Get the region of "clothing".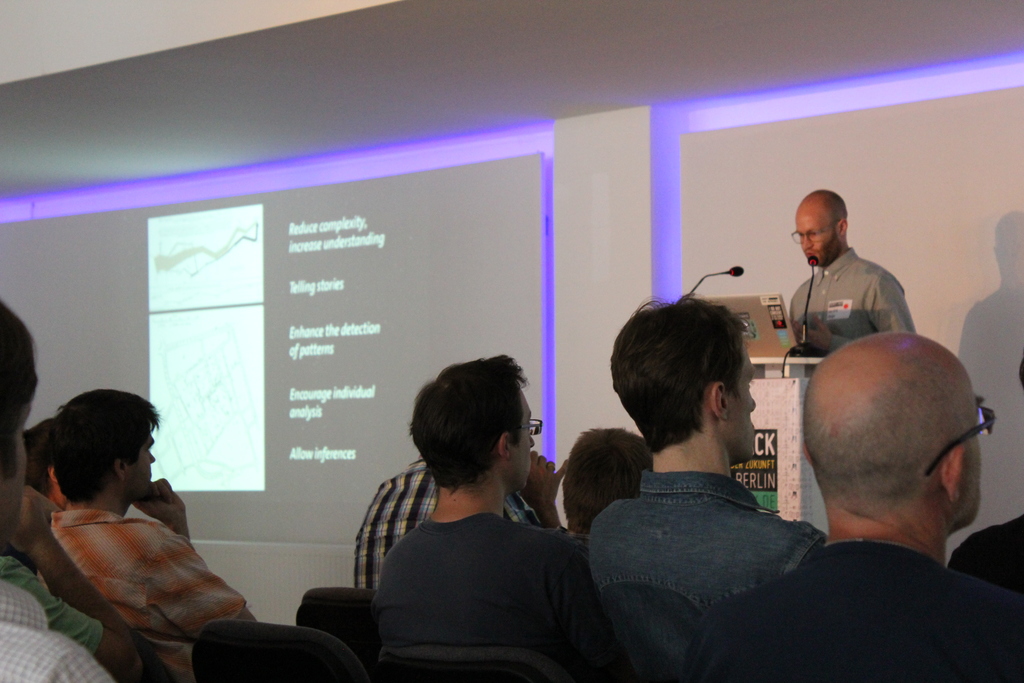
45:498:255:679.
